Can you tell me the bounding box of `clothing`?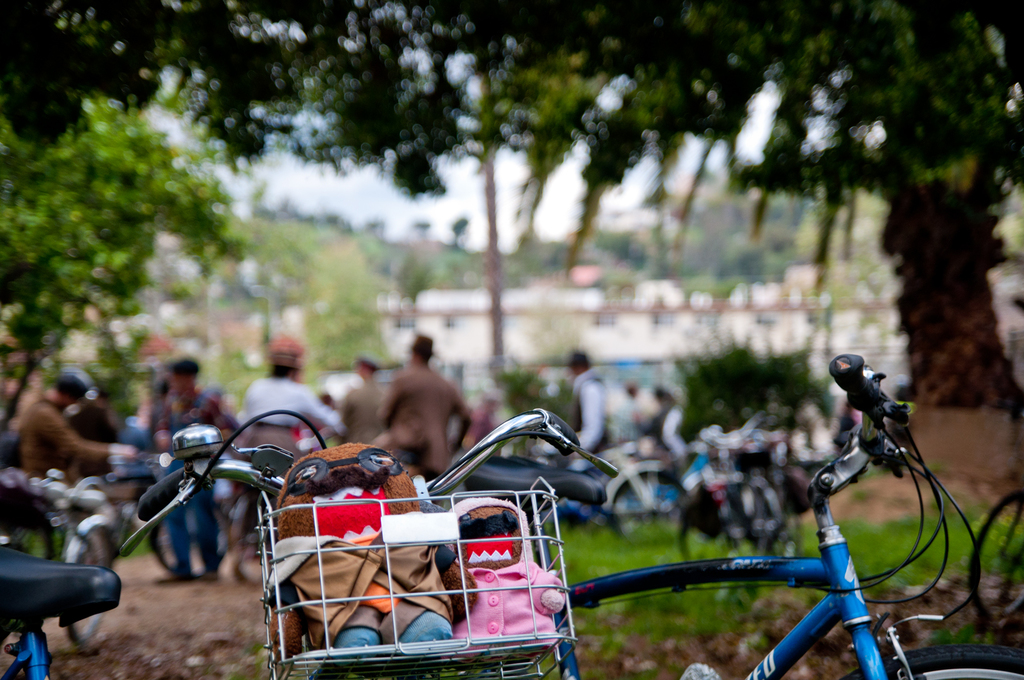
[x1=378, y1=363, x2=468, y2=503].
